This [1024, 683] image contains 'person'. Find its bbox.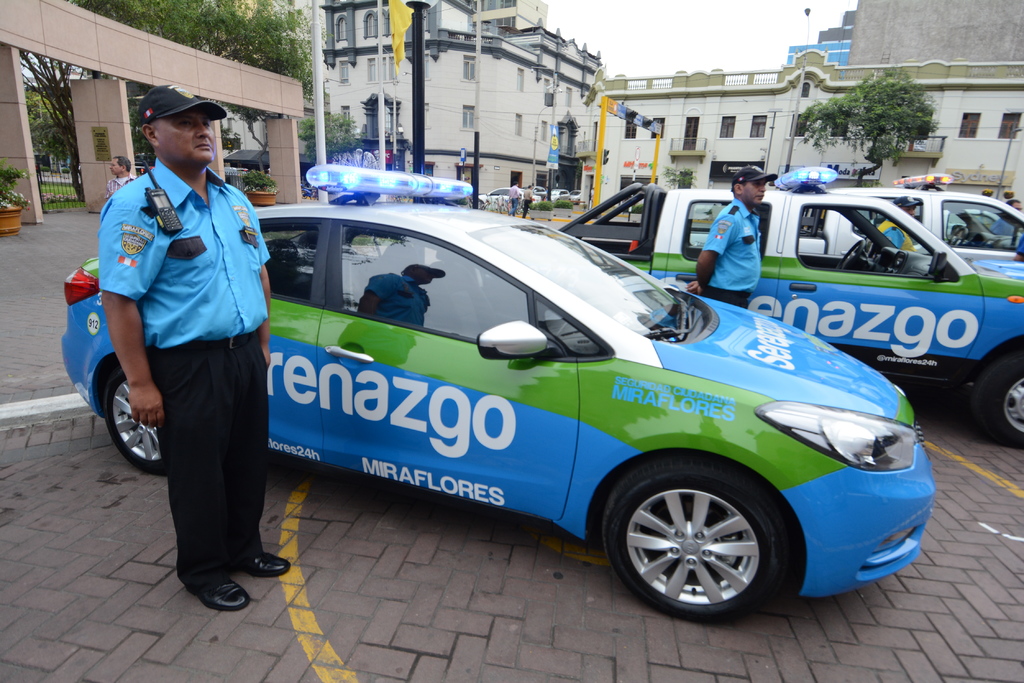
(88, 89, 272, 593).
